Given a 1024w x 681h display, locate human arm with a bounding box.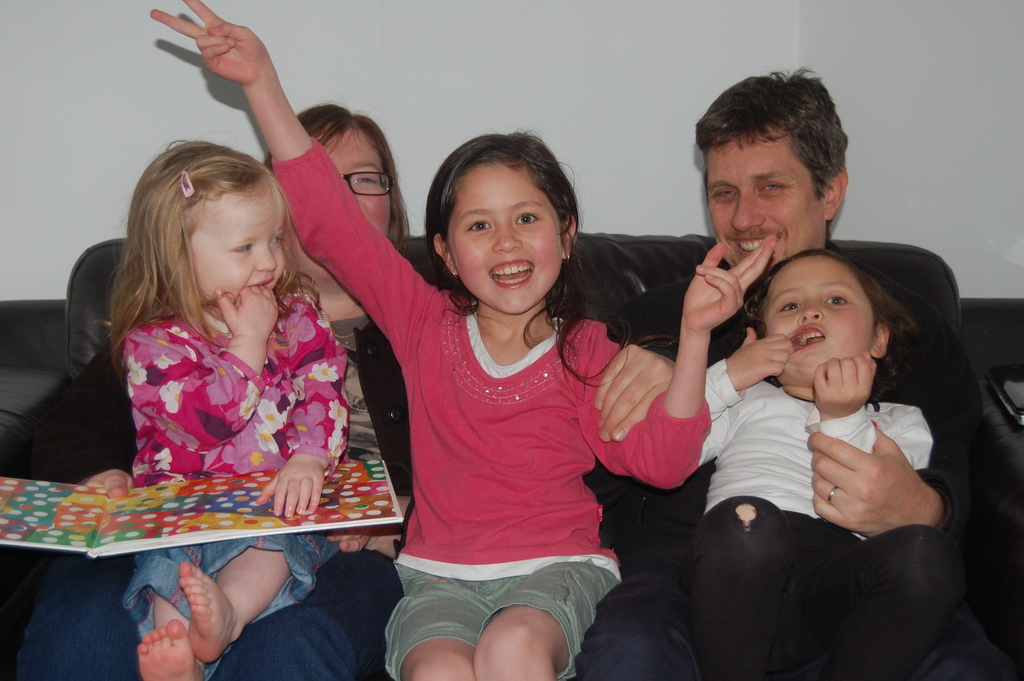
Located: BBox(254, 310, 348, 518).
